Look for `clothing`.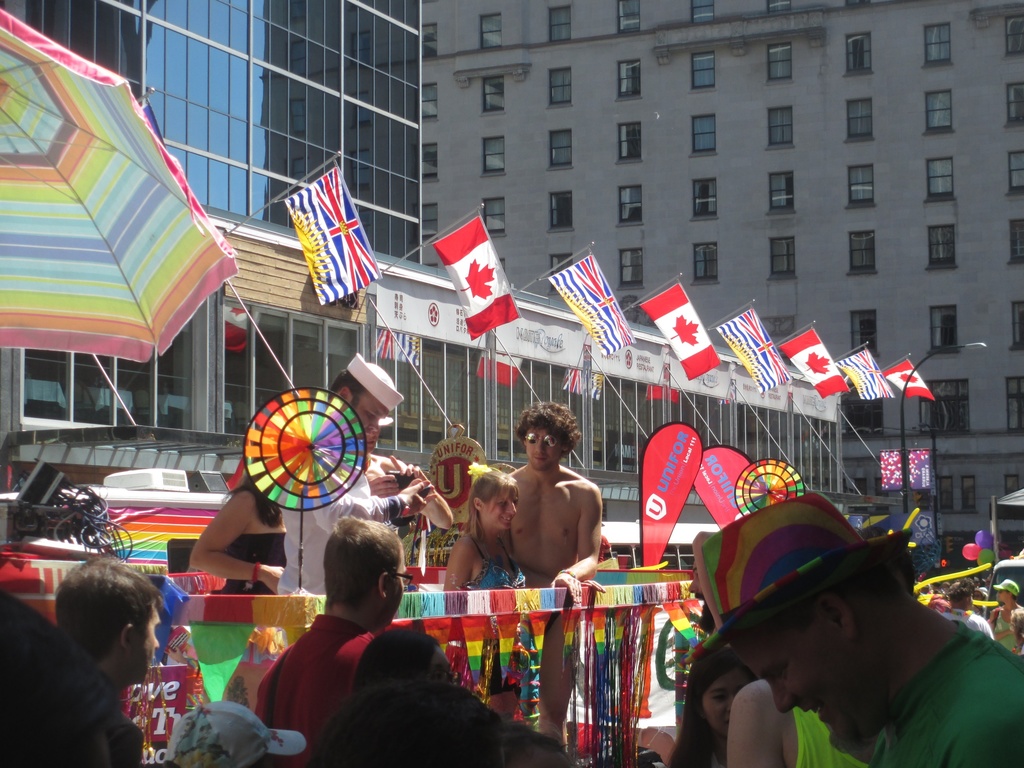
Found: Rect(789, 703, 868, 767).
